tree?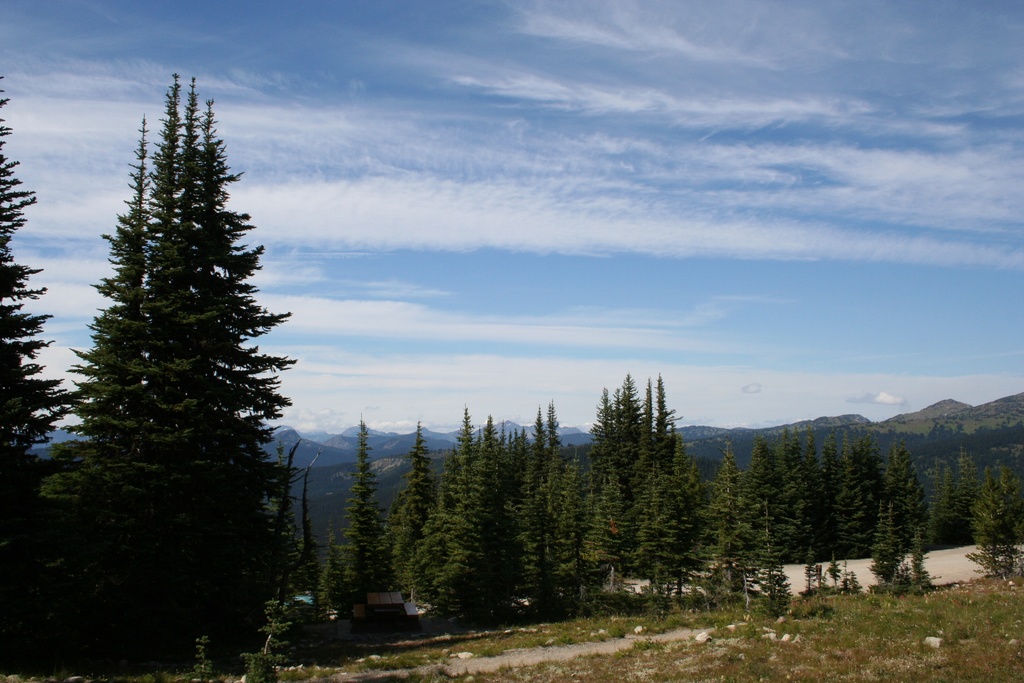
<box>67,75,305,675</box>
